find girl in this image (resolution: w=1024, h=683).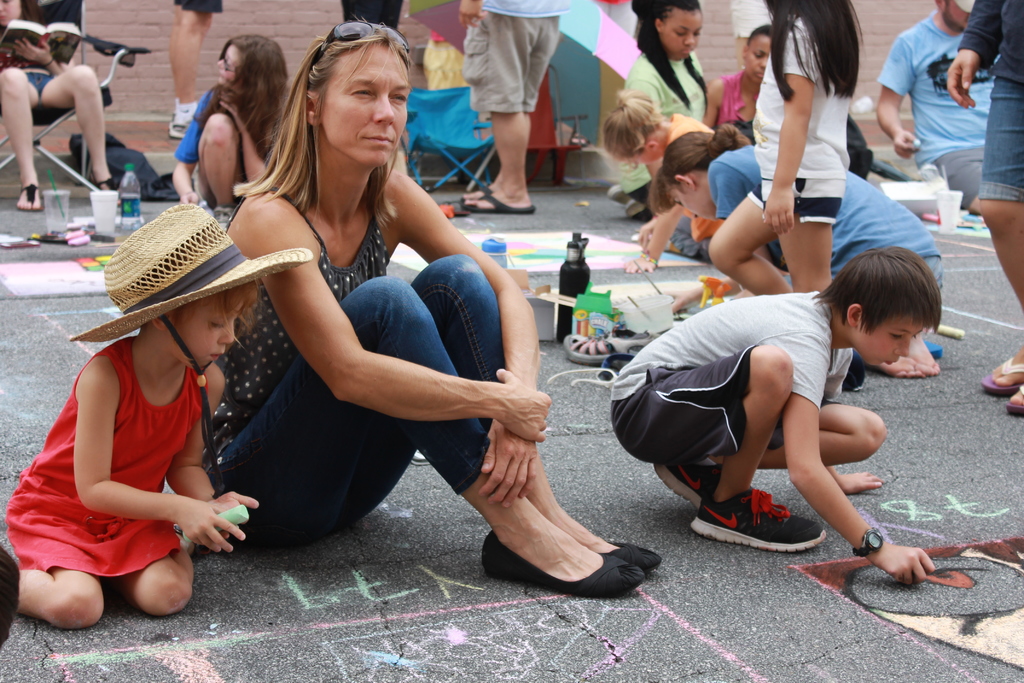
crop(601, 83, 731, 273).
